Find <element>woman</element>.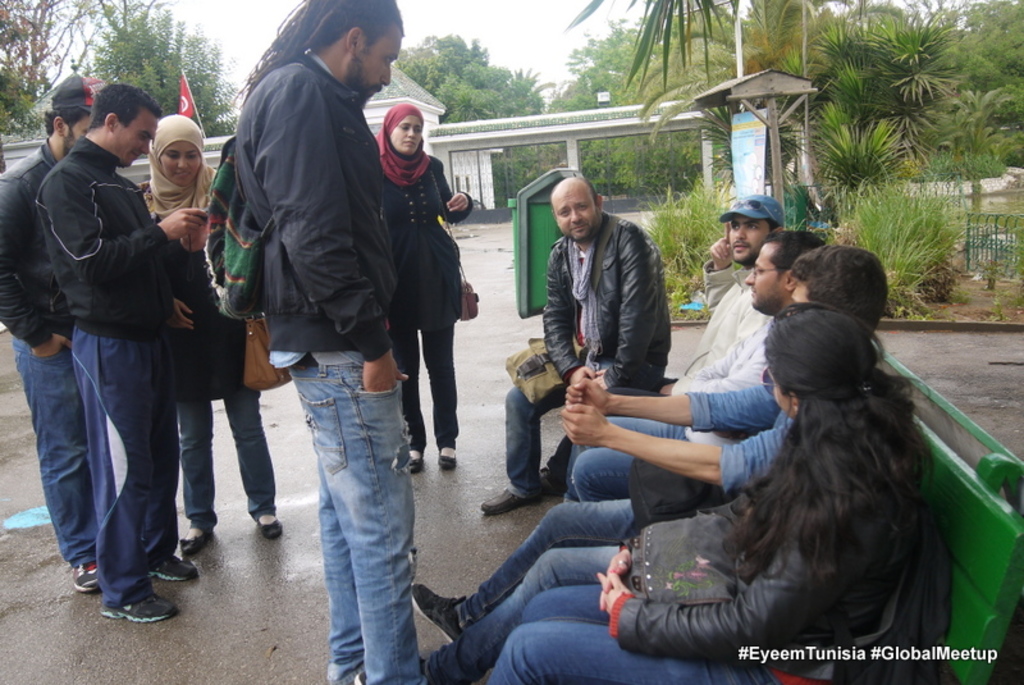
[128,117,283,557].
